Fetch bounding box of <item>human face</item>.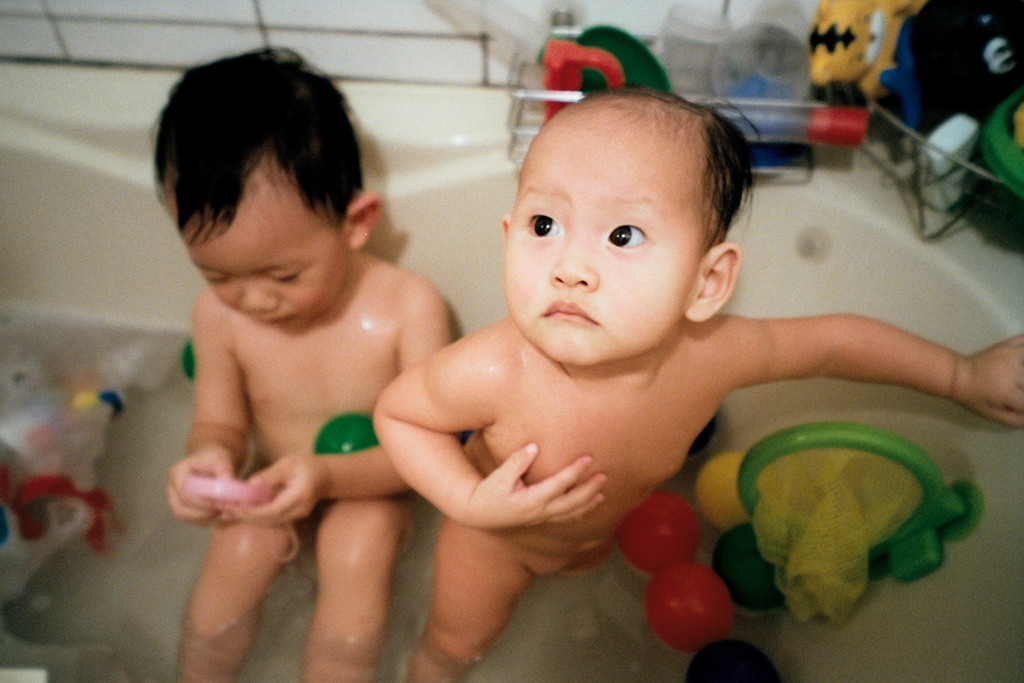
Bbox: box(502, 127, 703, 365).
